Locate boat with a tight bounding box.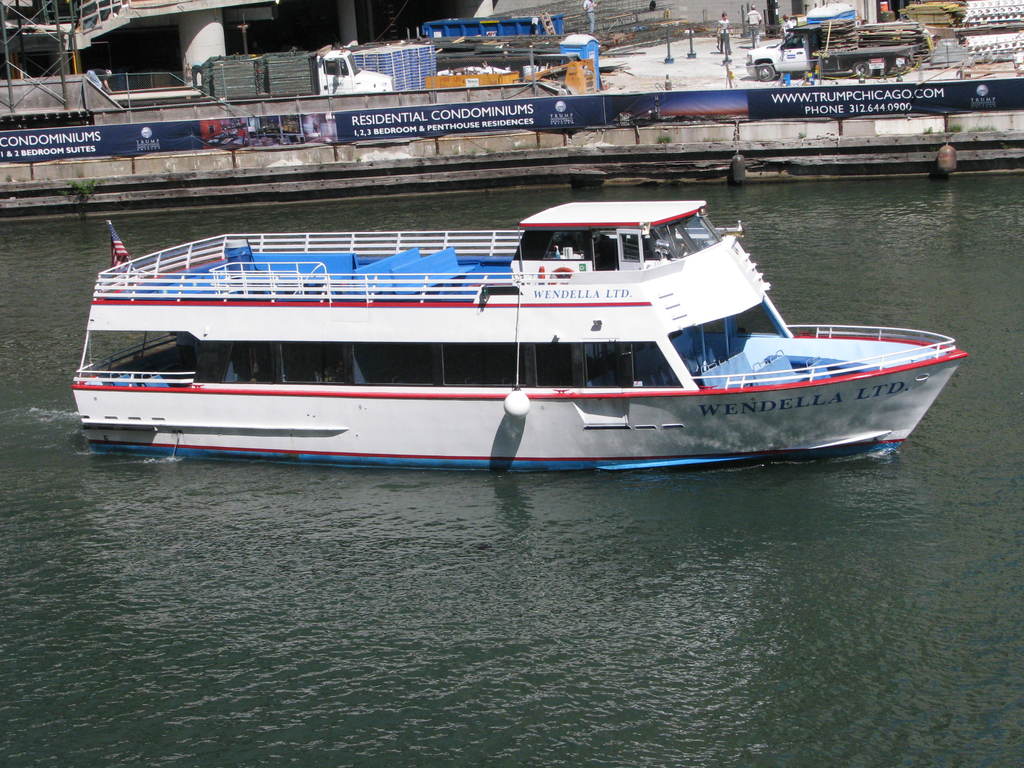
rect(74, 175, 952, 477).
